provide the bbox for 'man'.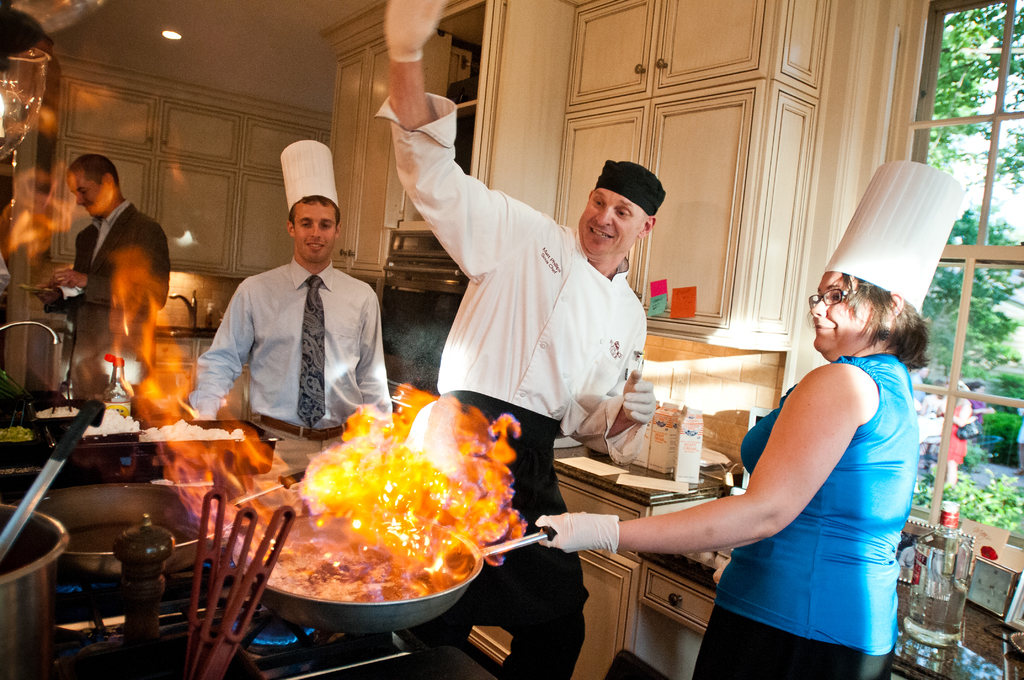
(28, 154, 173, 404).
